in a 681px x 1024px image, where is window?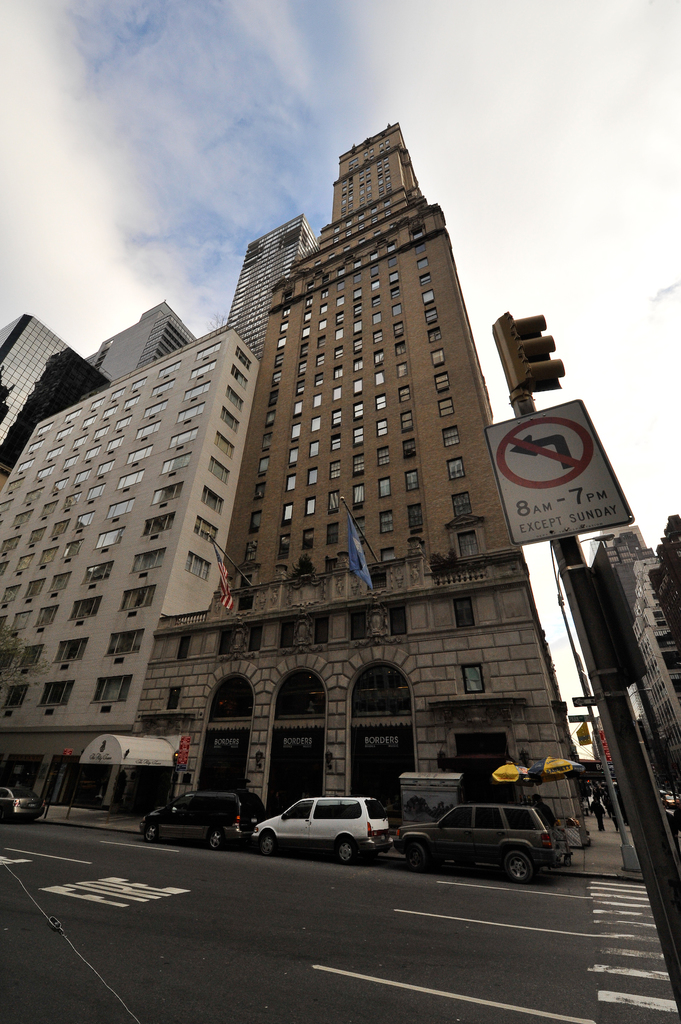
l=8, t=608, r=32, b=633.
